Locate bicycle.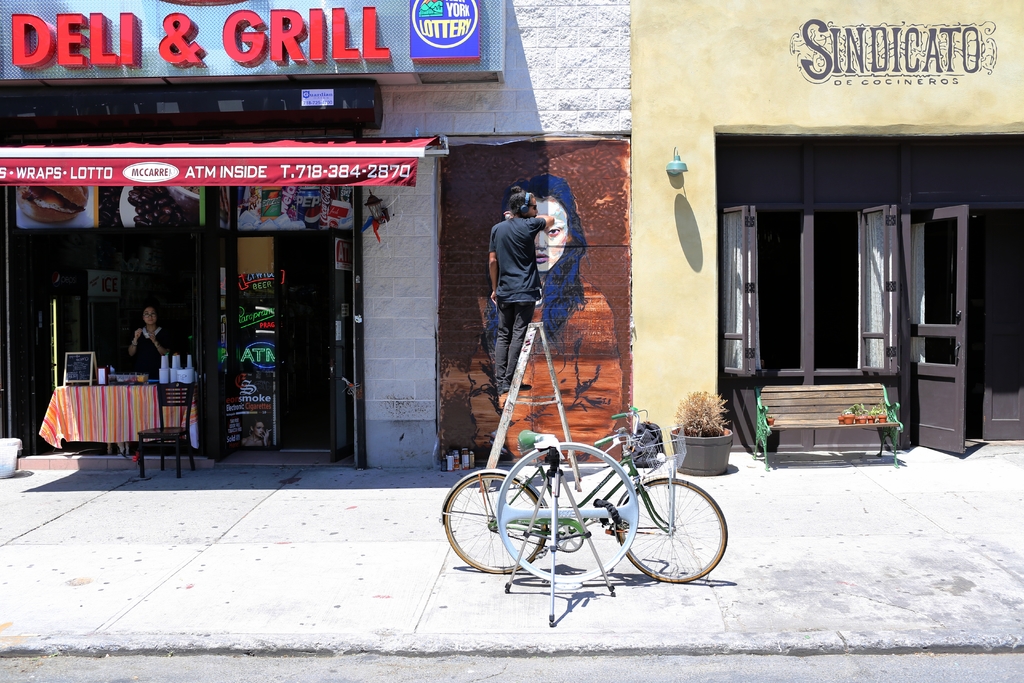
Bounding box: [left=469, top=405, right=724, bottom=601].
